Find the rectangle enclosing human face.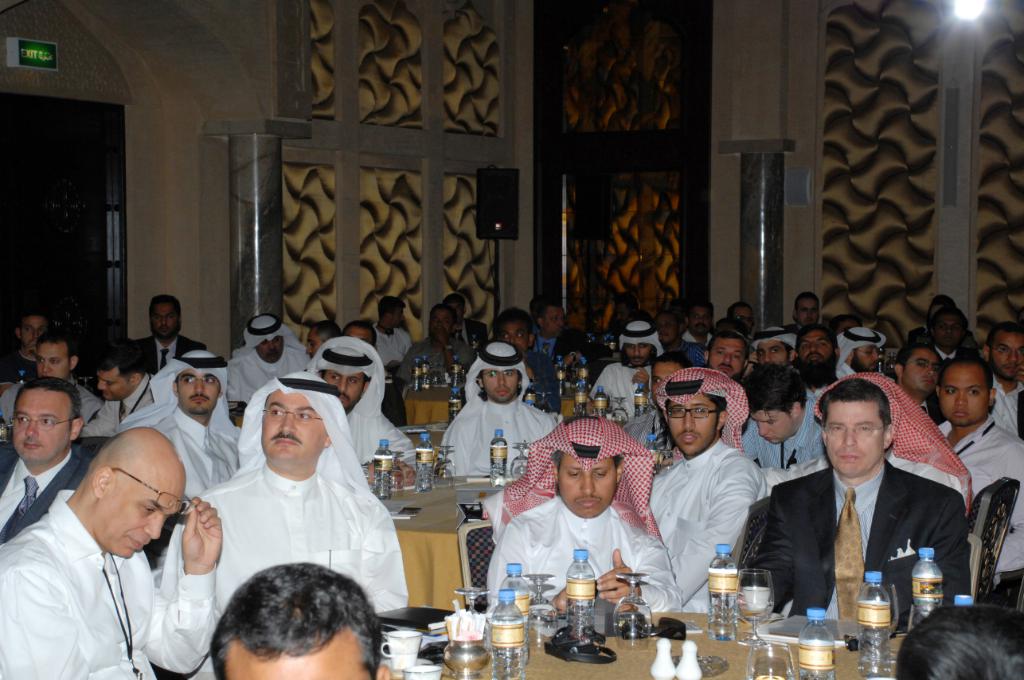
991, 332, 1023, 377.
